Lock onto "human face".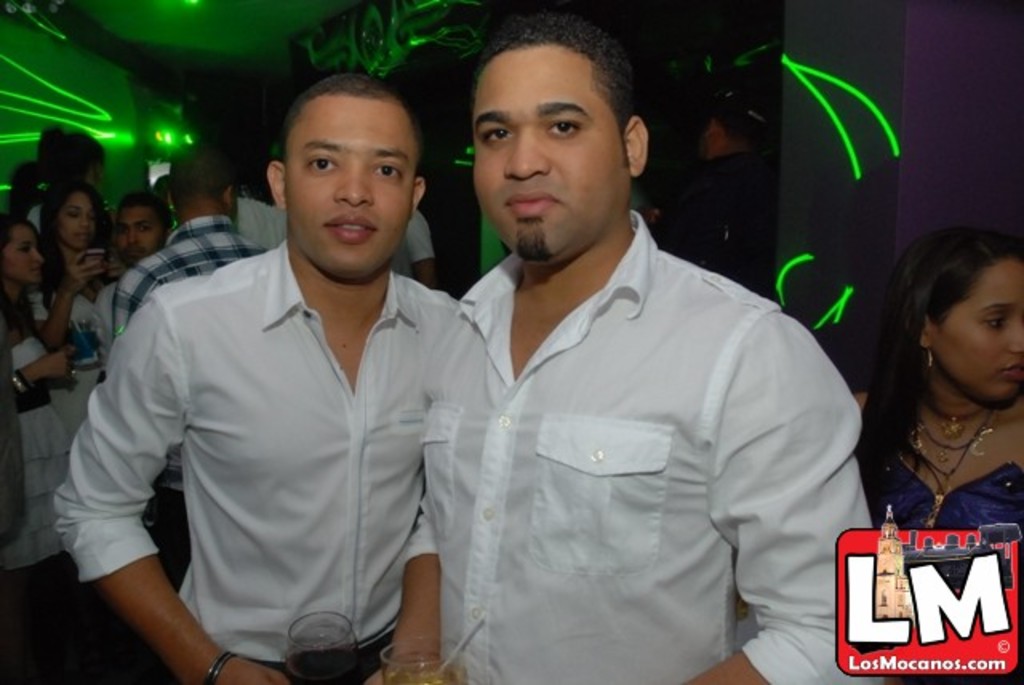
Locked: bbox=[2, 224, 42, 283].
